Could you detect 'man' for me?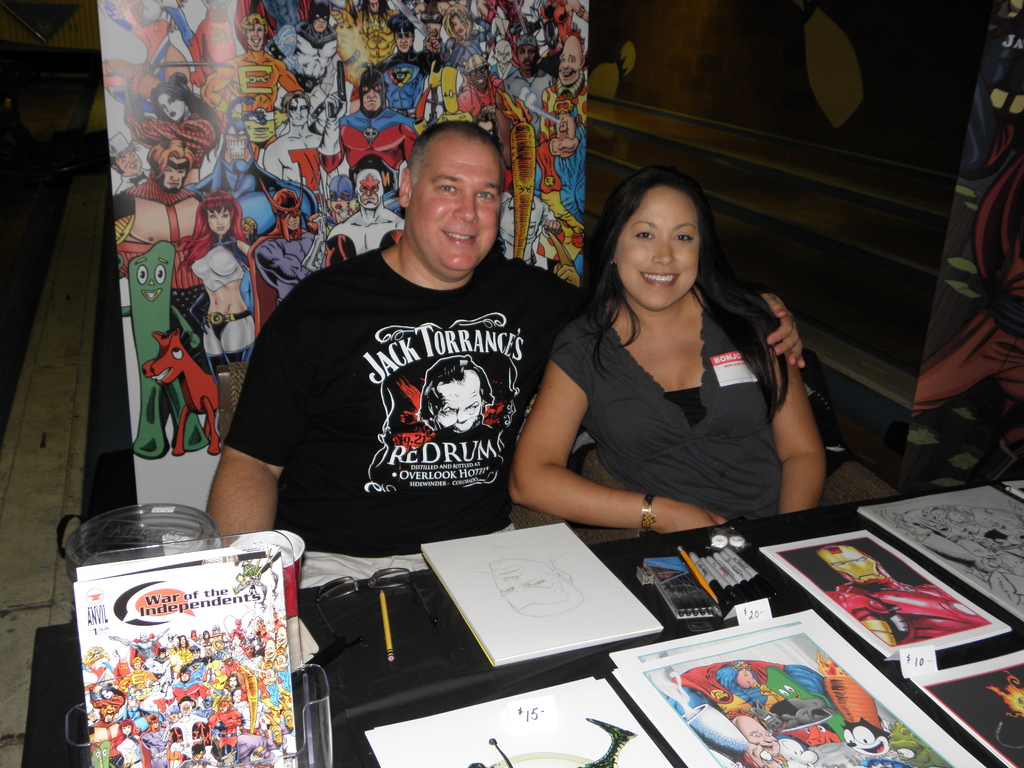
Detection result: 261 86 335 196.
